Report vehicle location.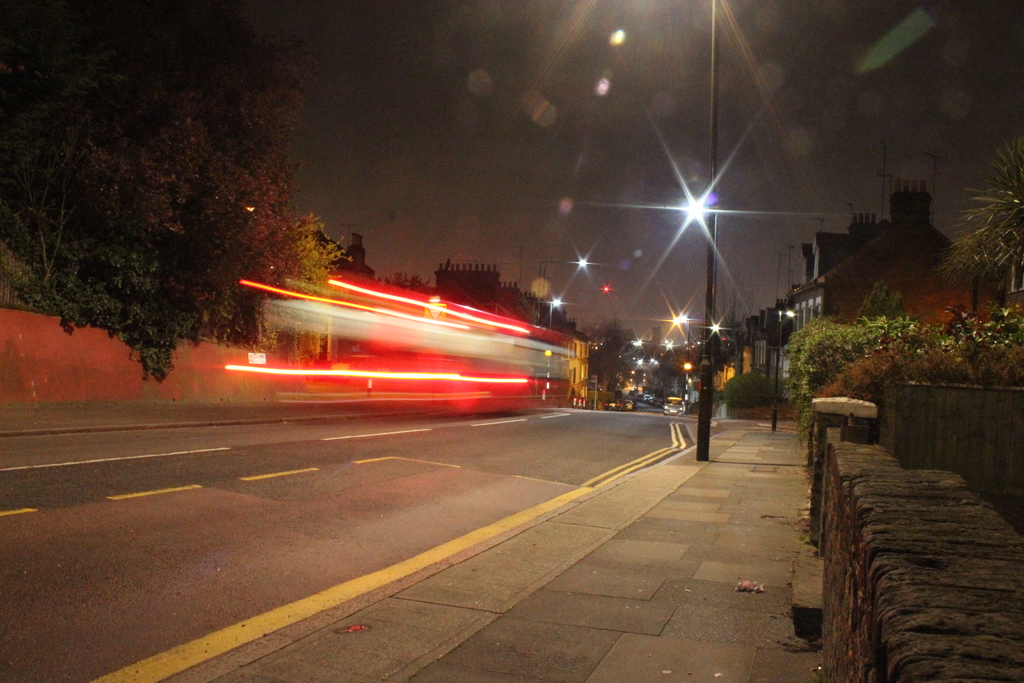
Report: BBox(637, 391, 652, 402).
